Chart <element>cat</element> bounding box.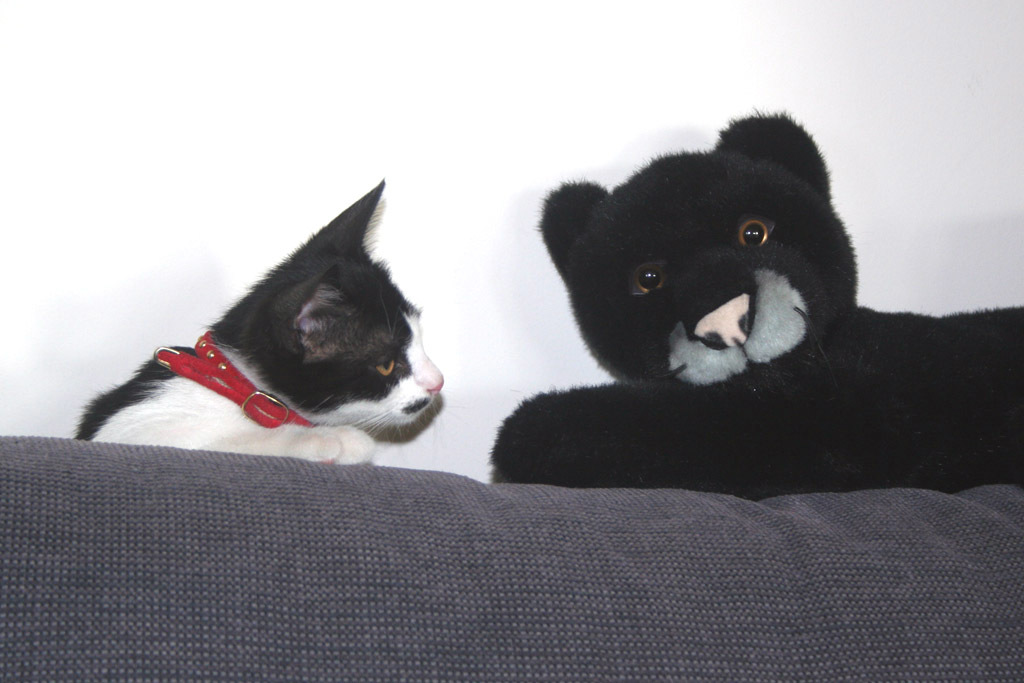
Charted: crop(66, 174, 444, 473).
